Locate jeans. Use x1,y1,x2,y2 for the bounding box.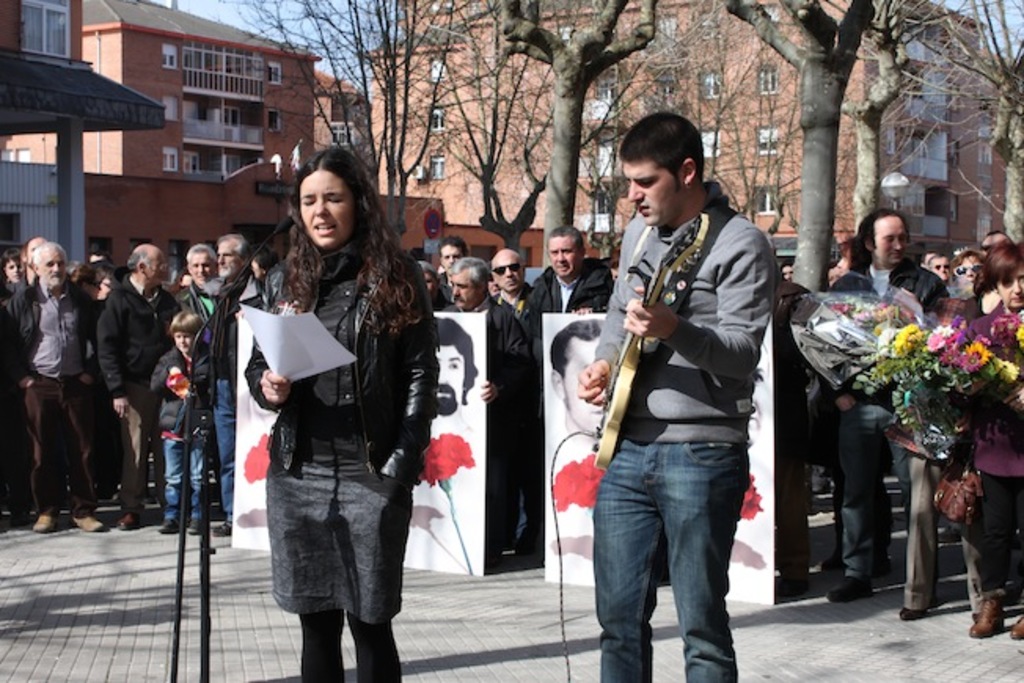
481,407,551,561.
